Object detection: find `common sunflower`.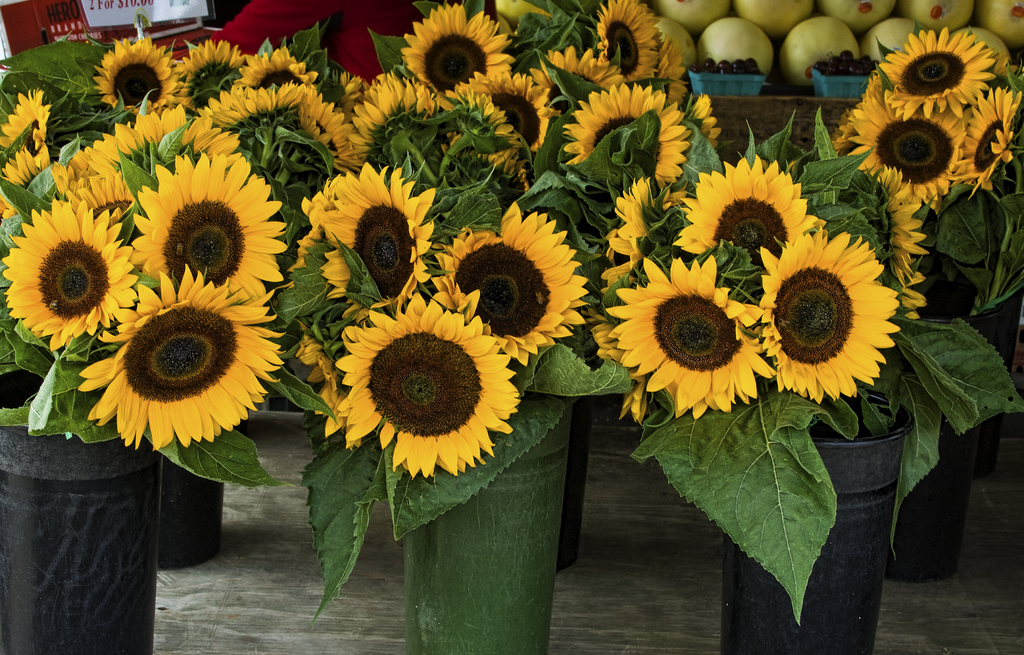
box=[429, 203, 587, 371].
